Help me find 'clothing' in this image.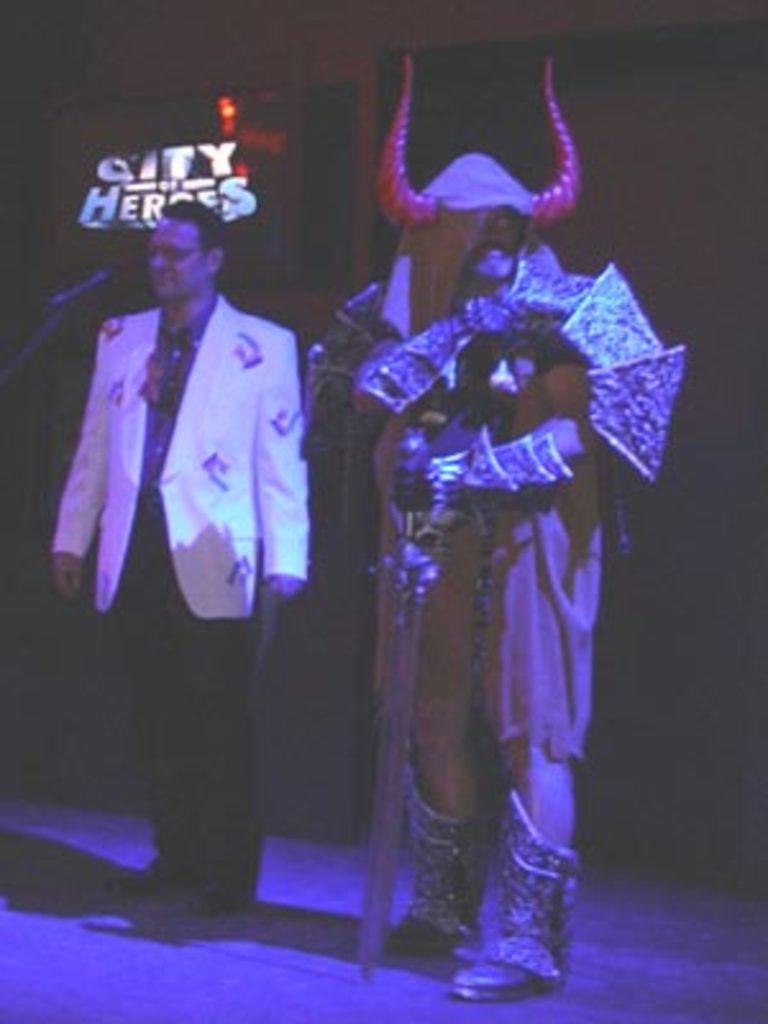
Found it: x1=51 y1=287 x2=312 y2=899.
